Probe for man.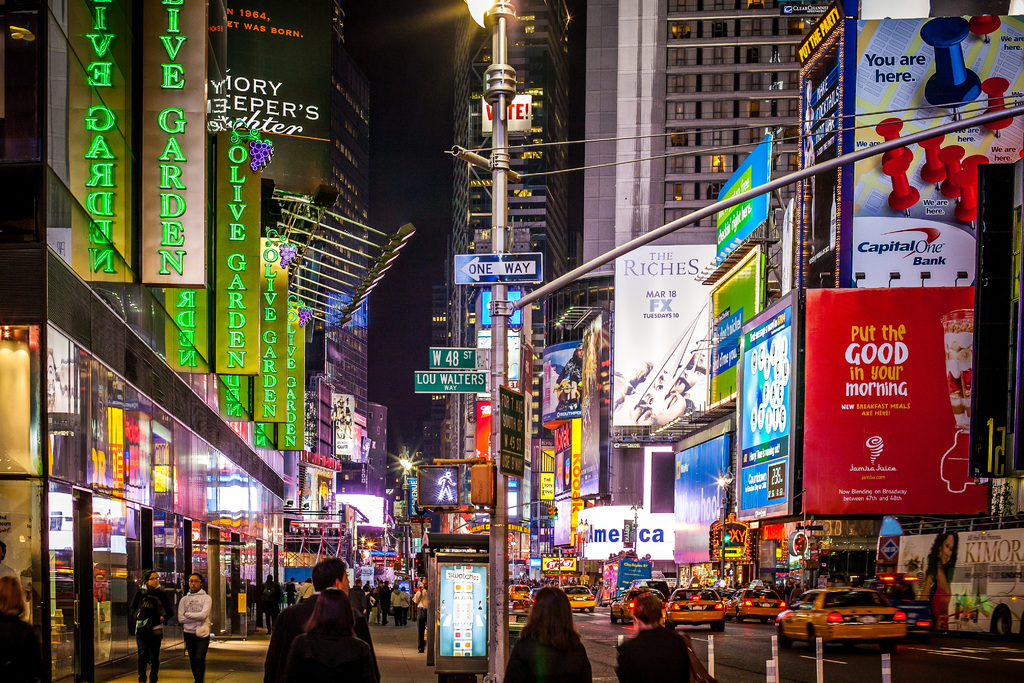
Probe result: region(259, 561, 365, 682).
